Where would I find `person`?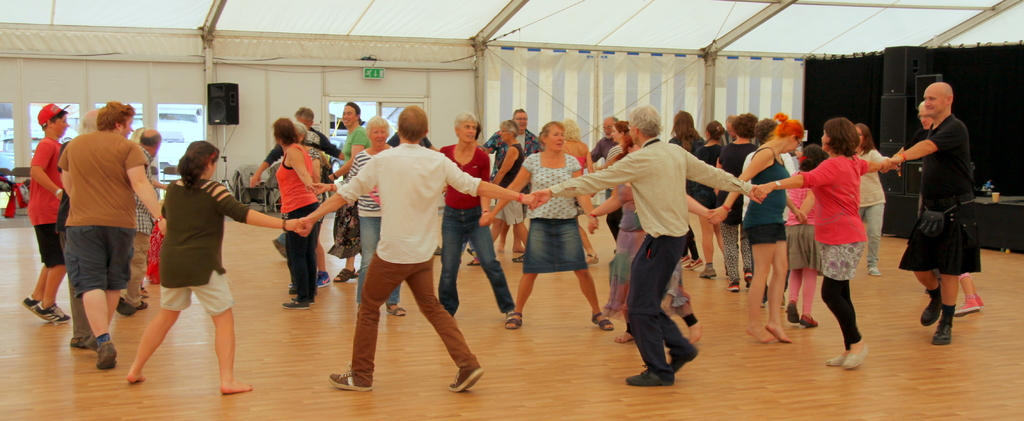
At [145, 199, 166, 288].
